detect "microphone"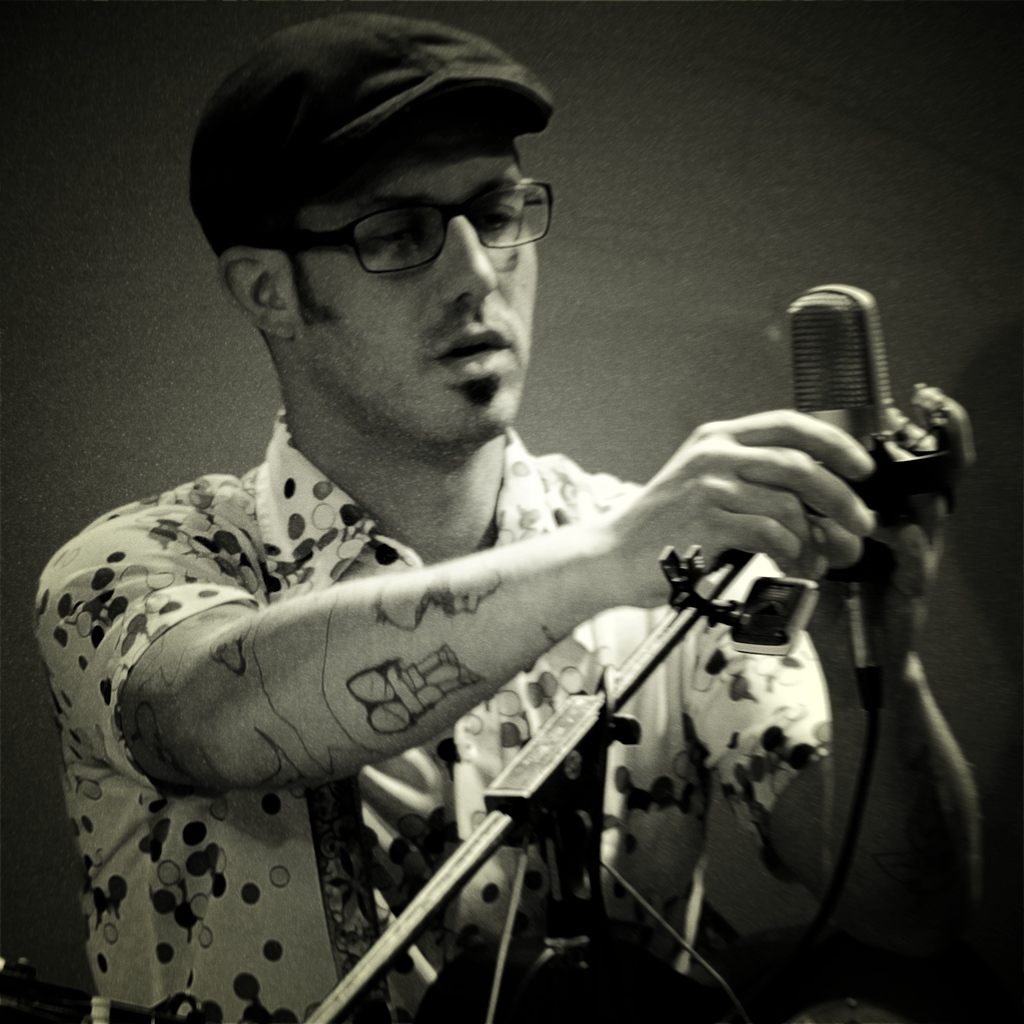
detection(754, 287, 973, 513)
